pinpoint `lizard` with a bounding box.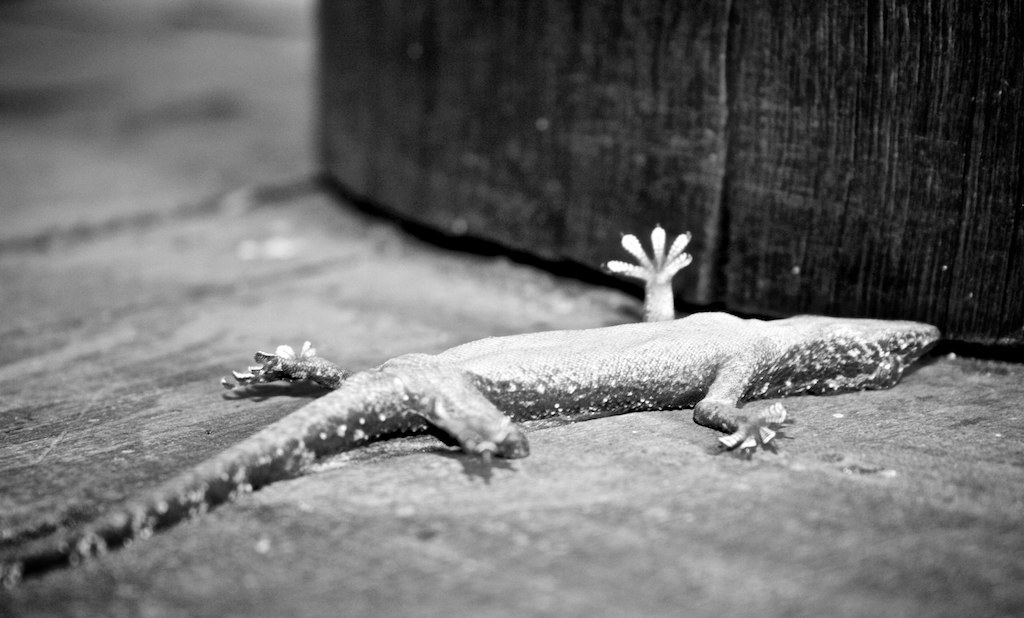
(153,287,972,517).
